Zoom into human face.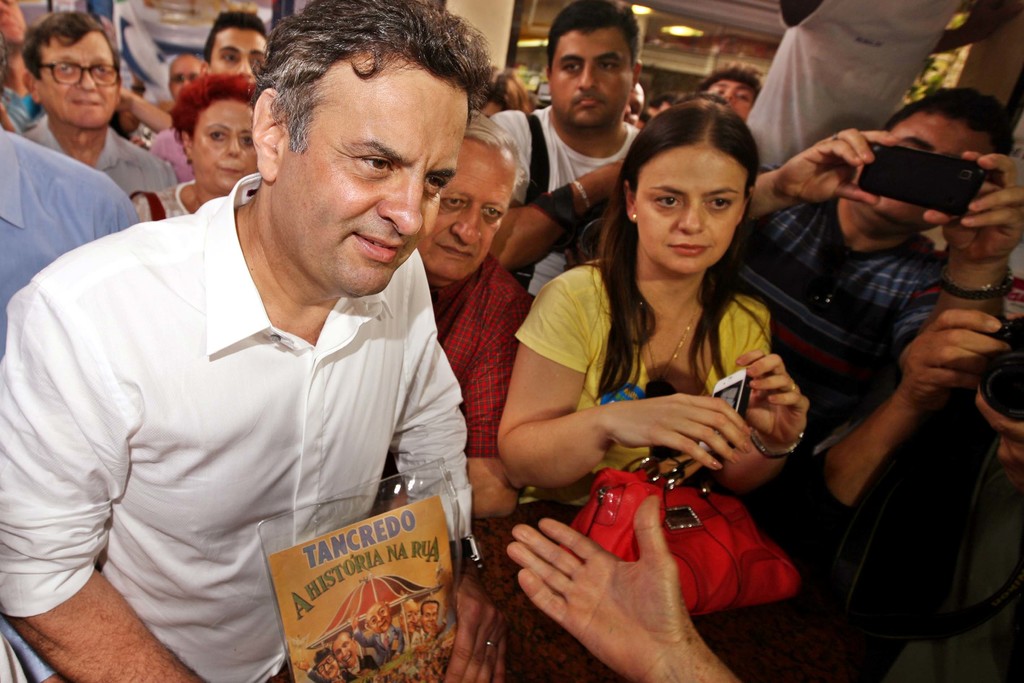
Zoom target: crop(207, 28, 270, 85).
